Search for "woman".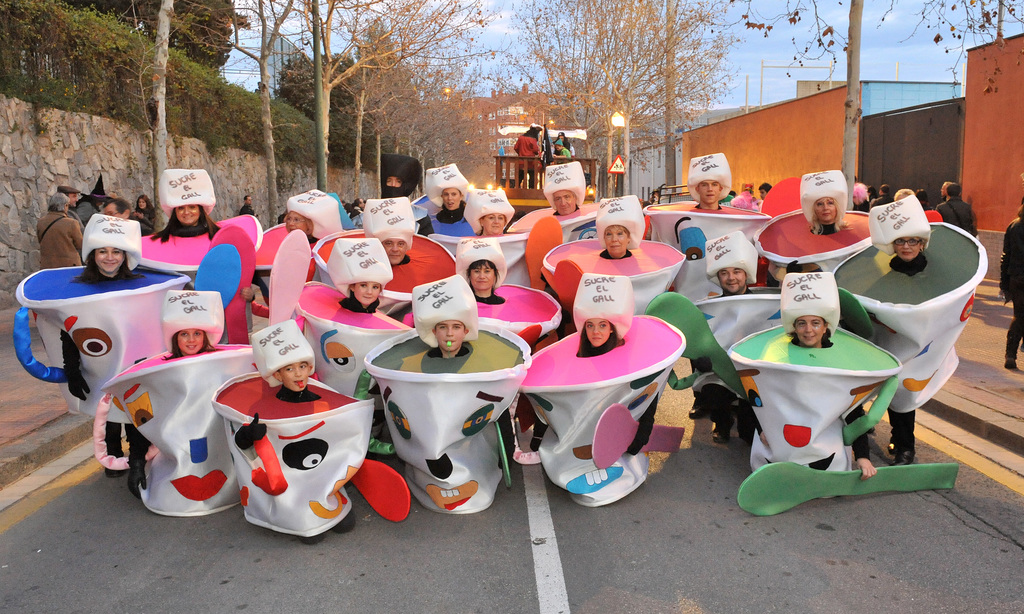
Found at 477,209,510,239.
